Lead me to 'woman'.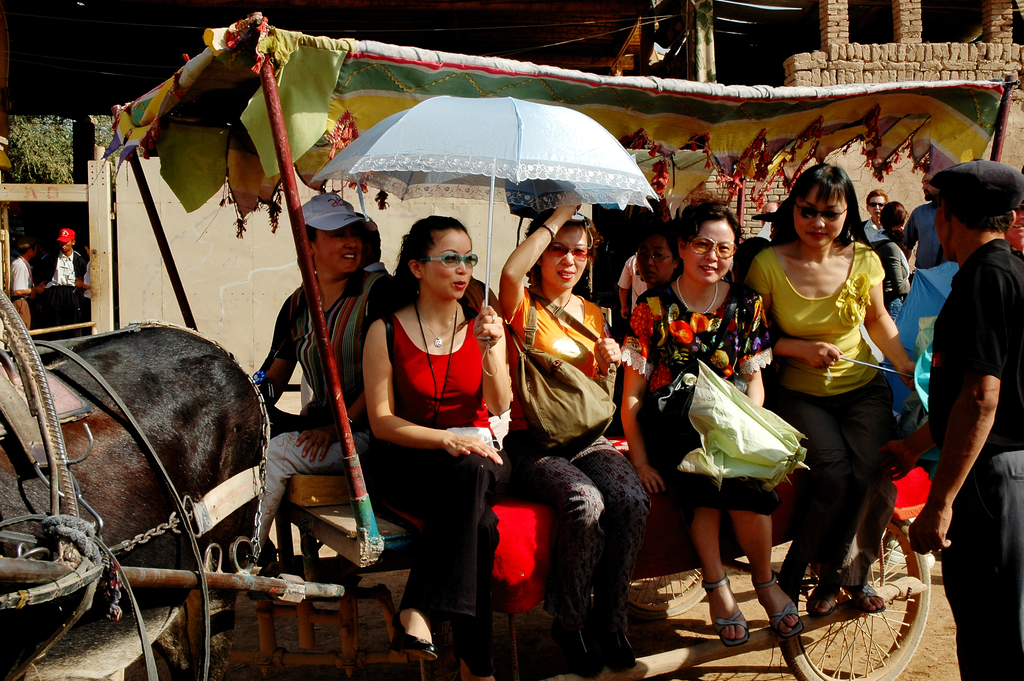
Lead to box(621, 198, 806, 646).
